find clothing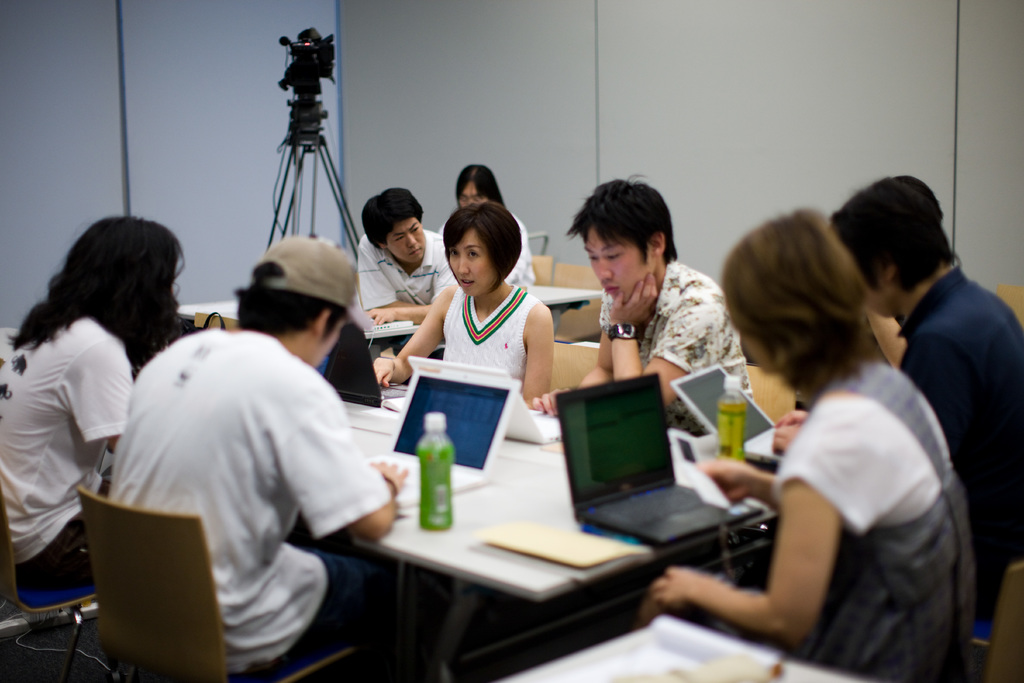
[x1=0, y1=313, x2=132, y2=580]
